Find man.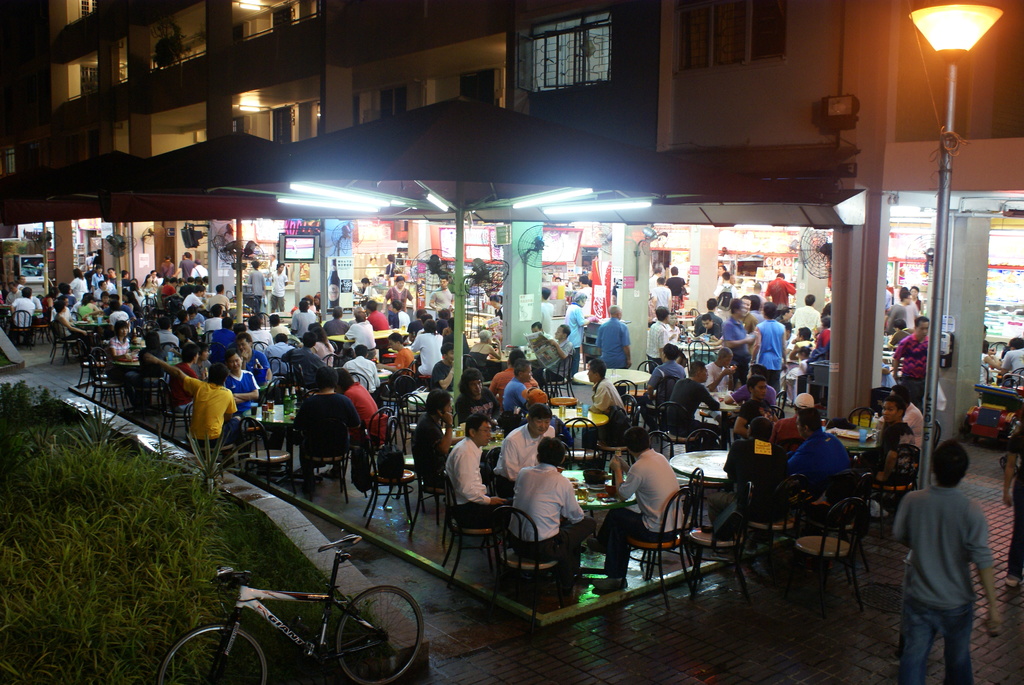
<region>721, 360, 778, 432</region>.
